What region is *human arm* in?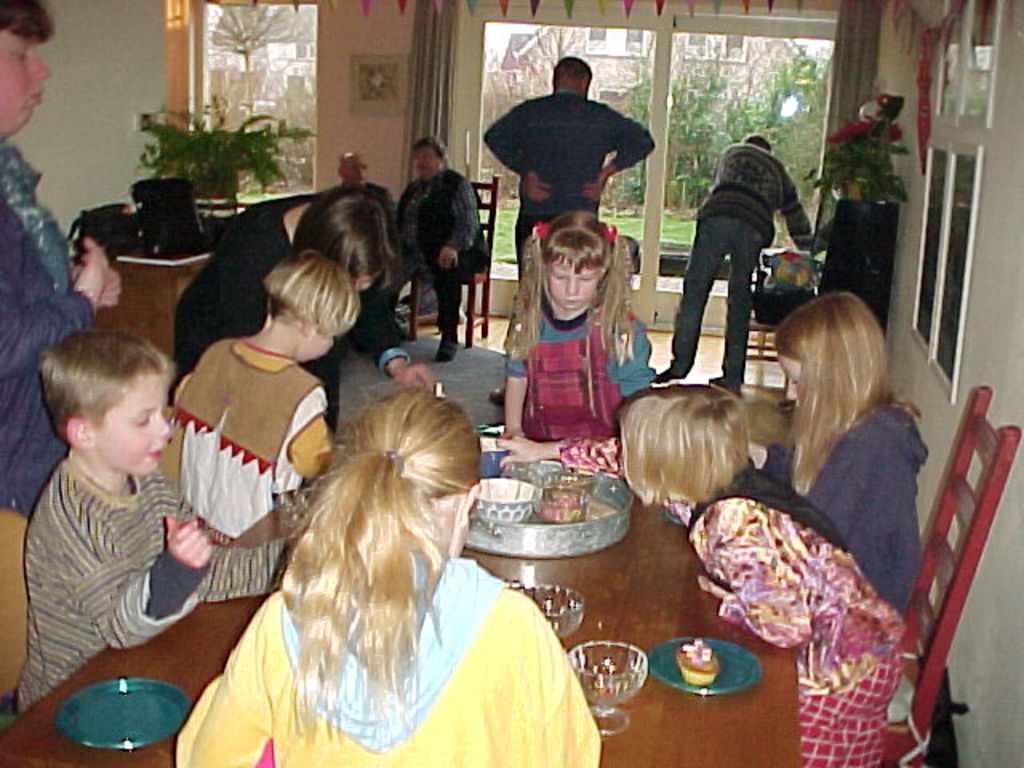
<box>174,626,269,766</box>.
